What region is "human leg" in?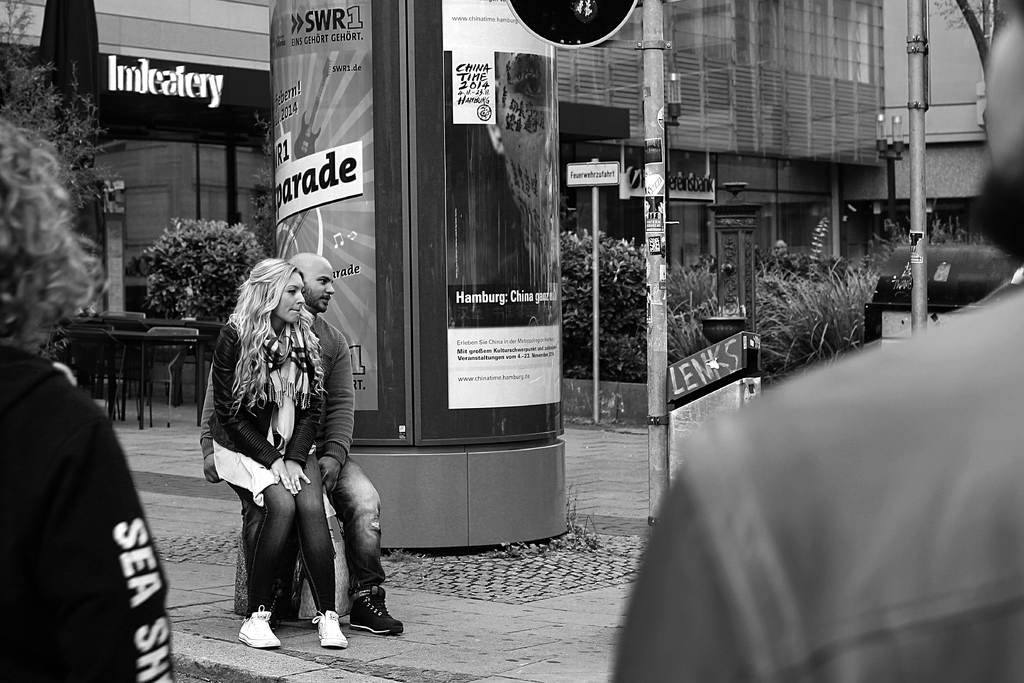
crop(326, 452, 403, 632).
